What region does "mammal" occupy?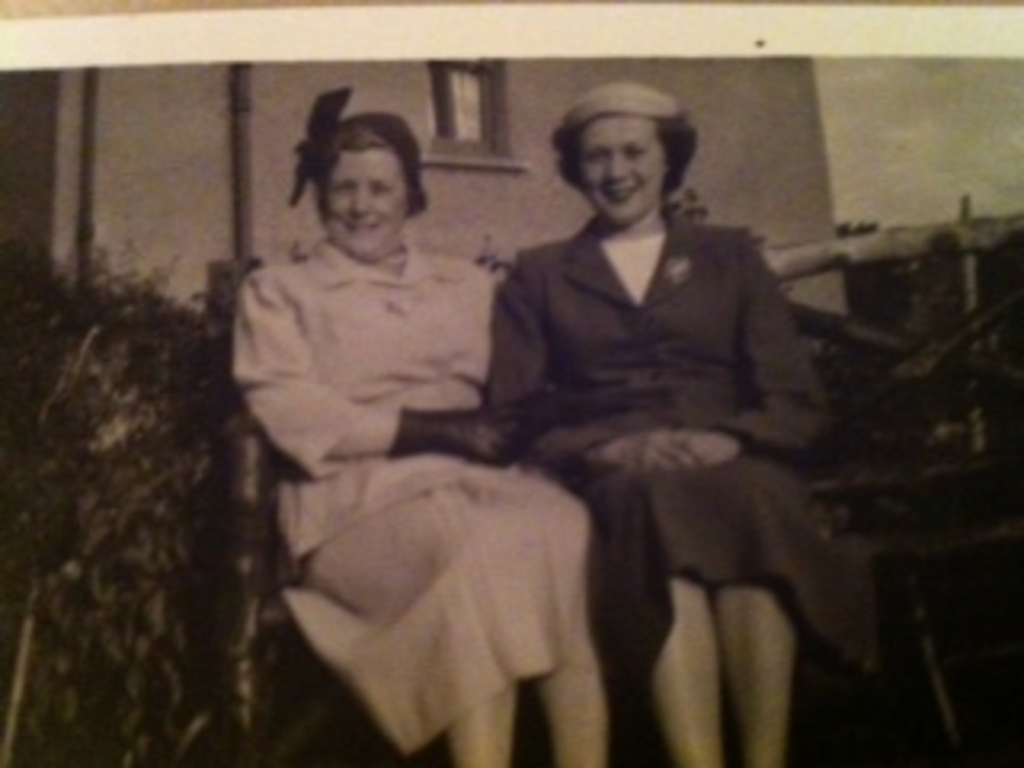
detection(221, 102, 605, 765).
